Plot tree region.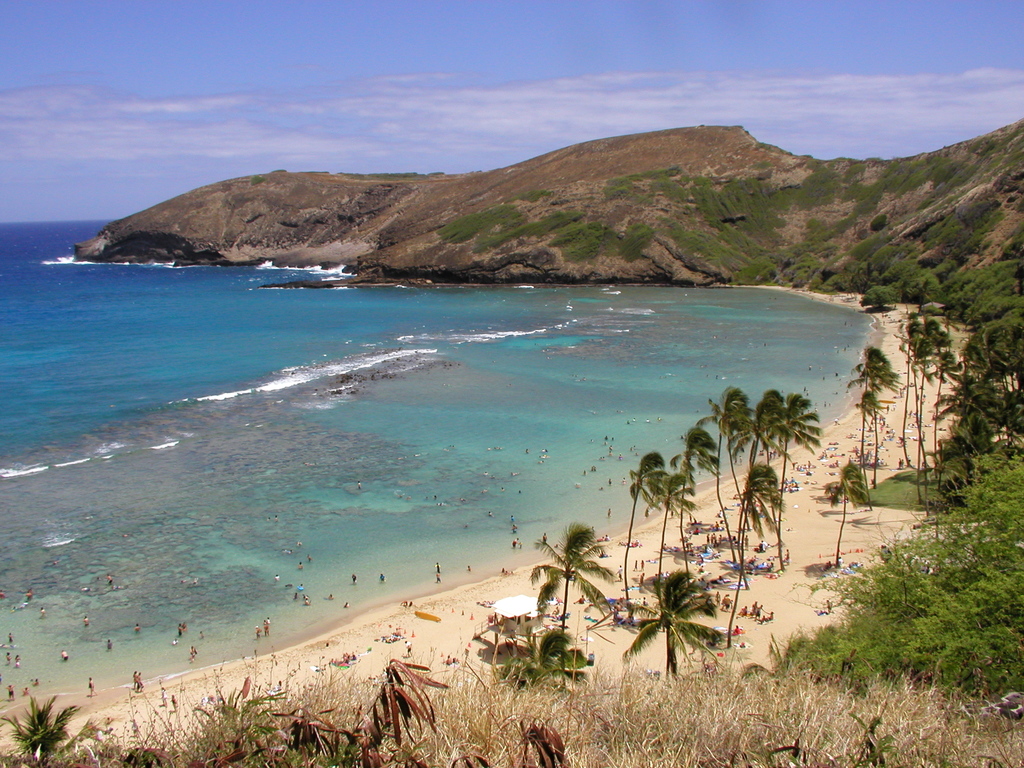
Plotted at left=443, top=495, right=621, bottom=685.
